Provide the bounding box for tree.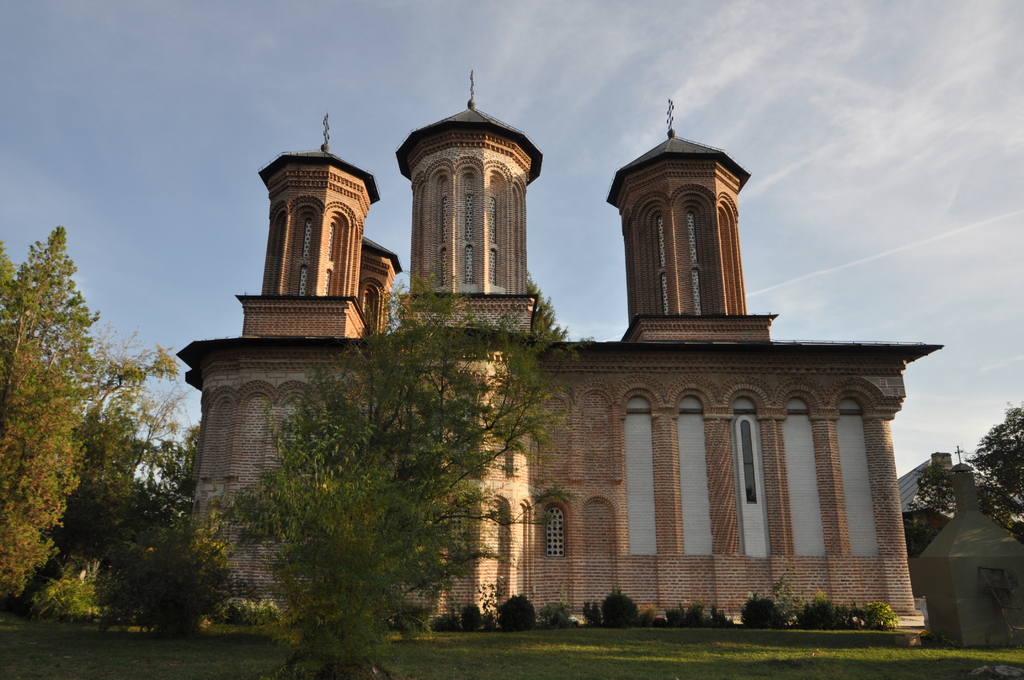
<region>911, 463, 1023, 533</region>.
